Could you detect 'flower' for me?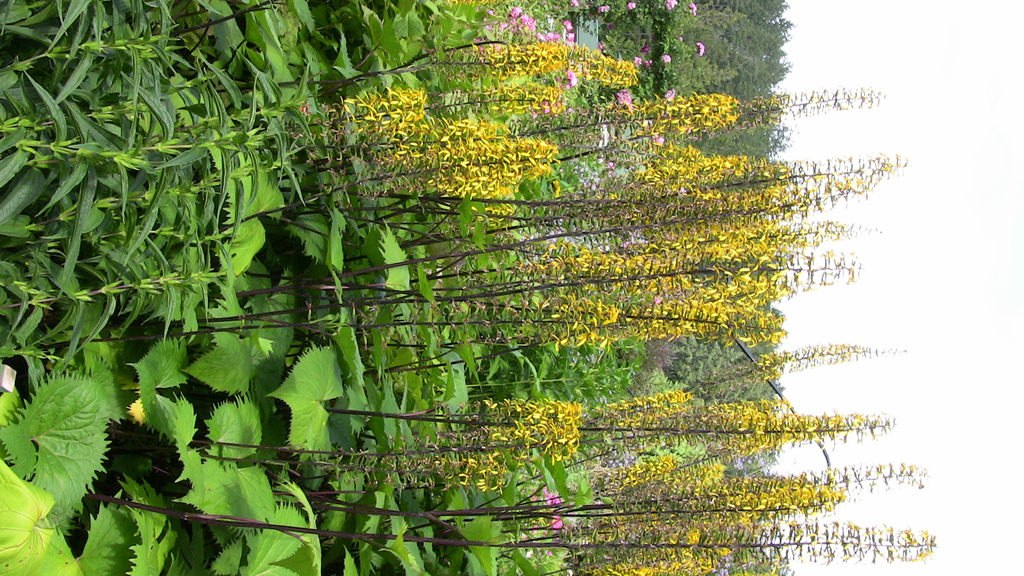
Detection result: 626 1 639 8.
